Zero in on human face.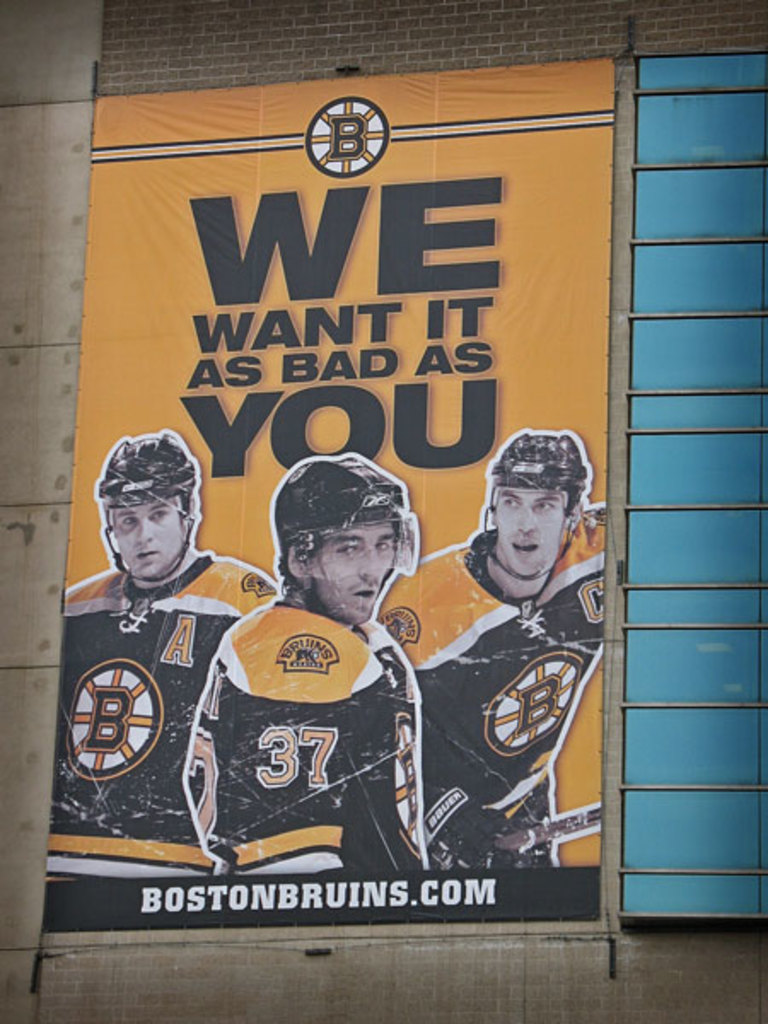
Zeroed in: (x1=488, y1=480, x2=560, y2=572).
